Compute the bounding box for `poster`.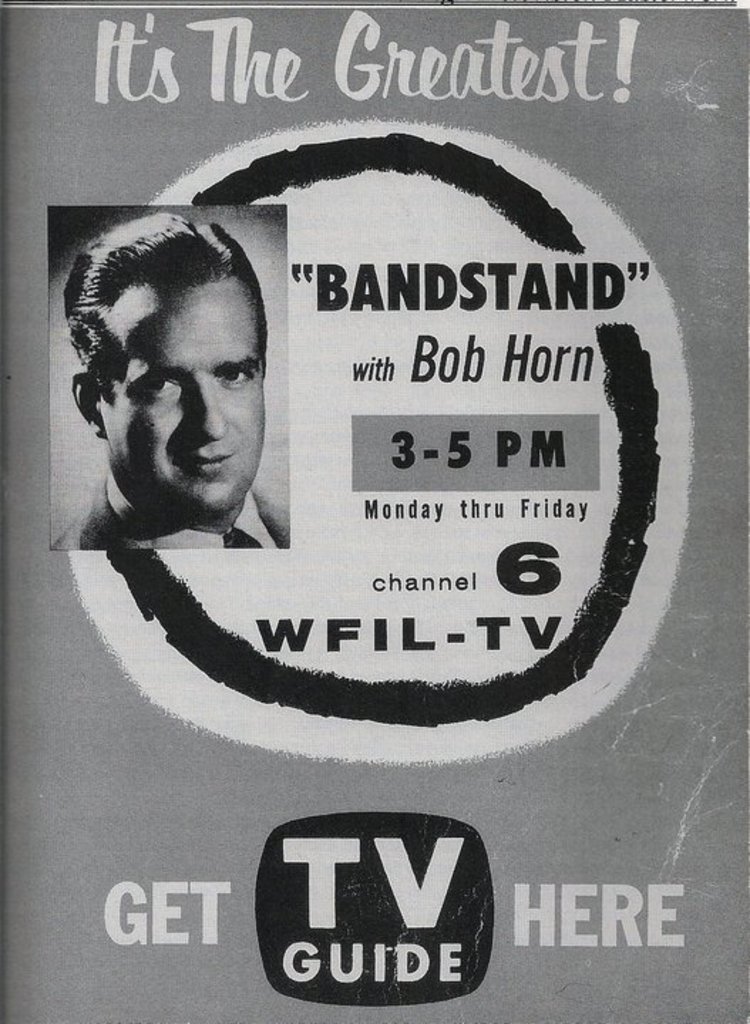
BBox(0, 0, 749, 1023).
